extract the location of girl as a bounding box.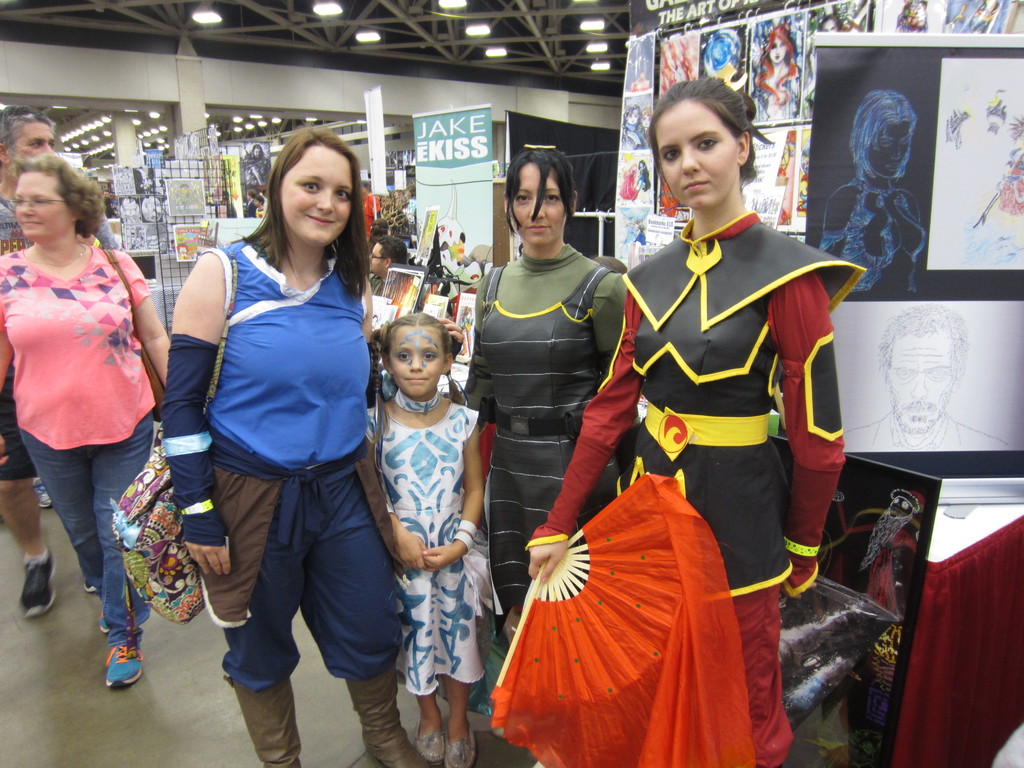
x1=492, y1=80, x2=867, y2=767.
